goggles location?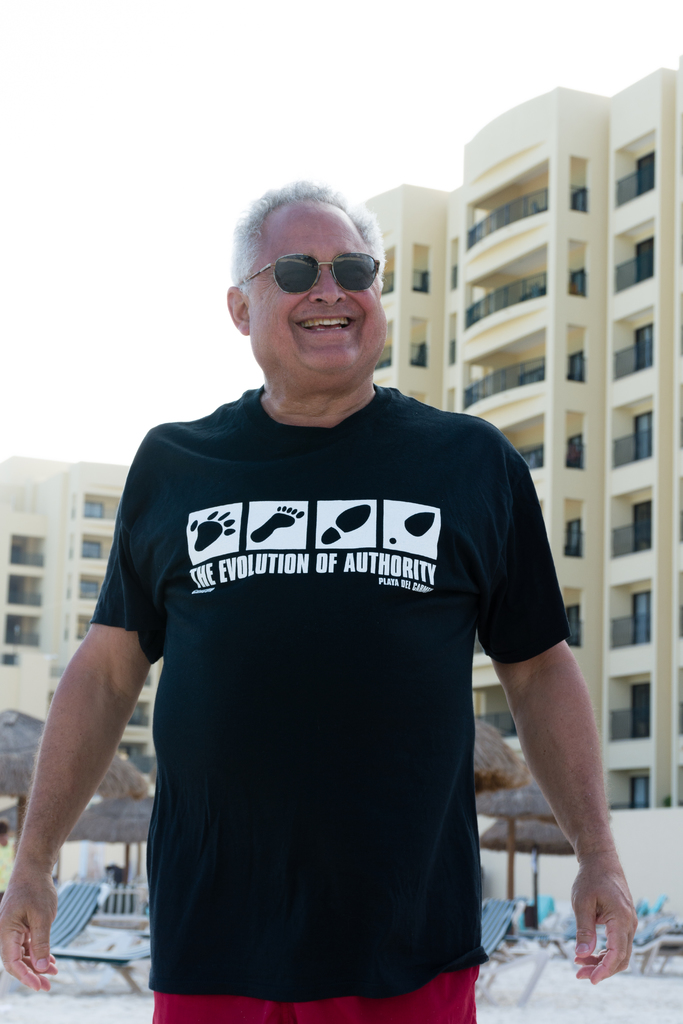
rect(247, 236, 387, 294)
